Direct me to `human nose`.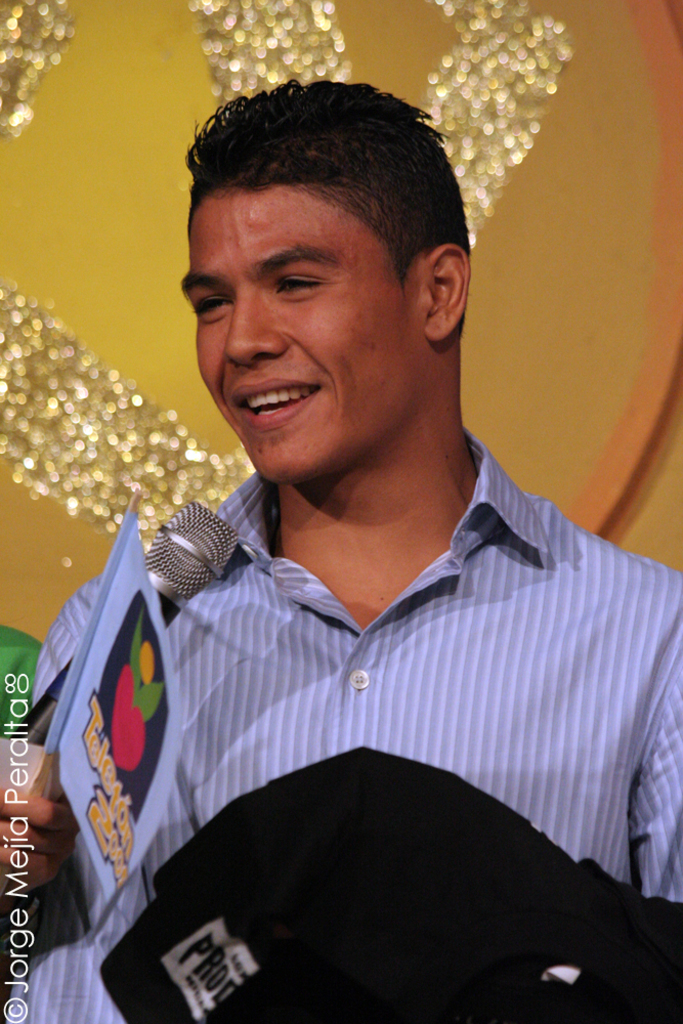
Direction: <bbox>216, 278, 287, 362</bbox>.
